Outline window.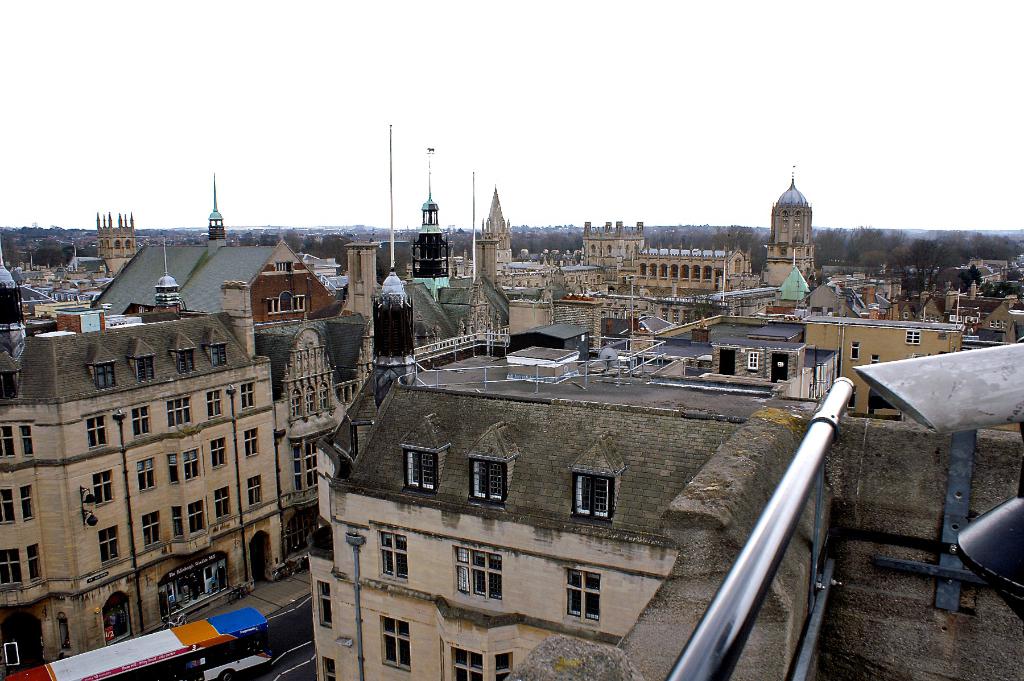
Outline: 289/435/323/493.
